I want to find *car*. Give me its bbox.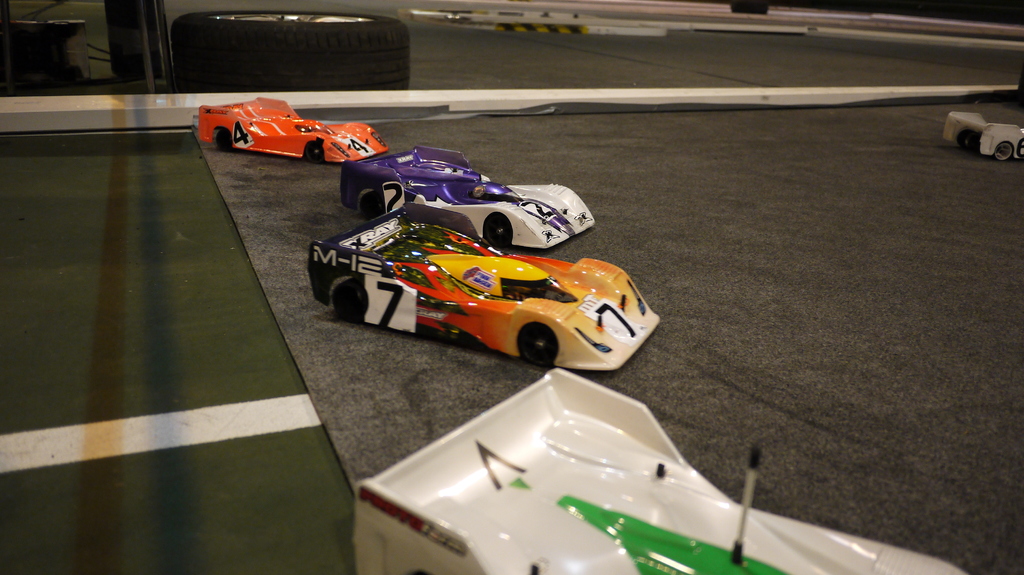
<box>317,173,669,368</box>.
